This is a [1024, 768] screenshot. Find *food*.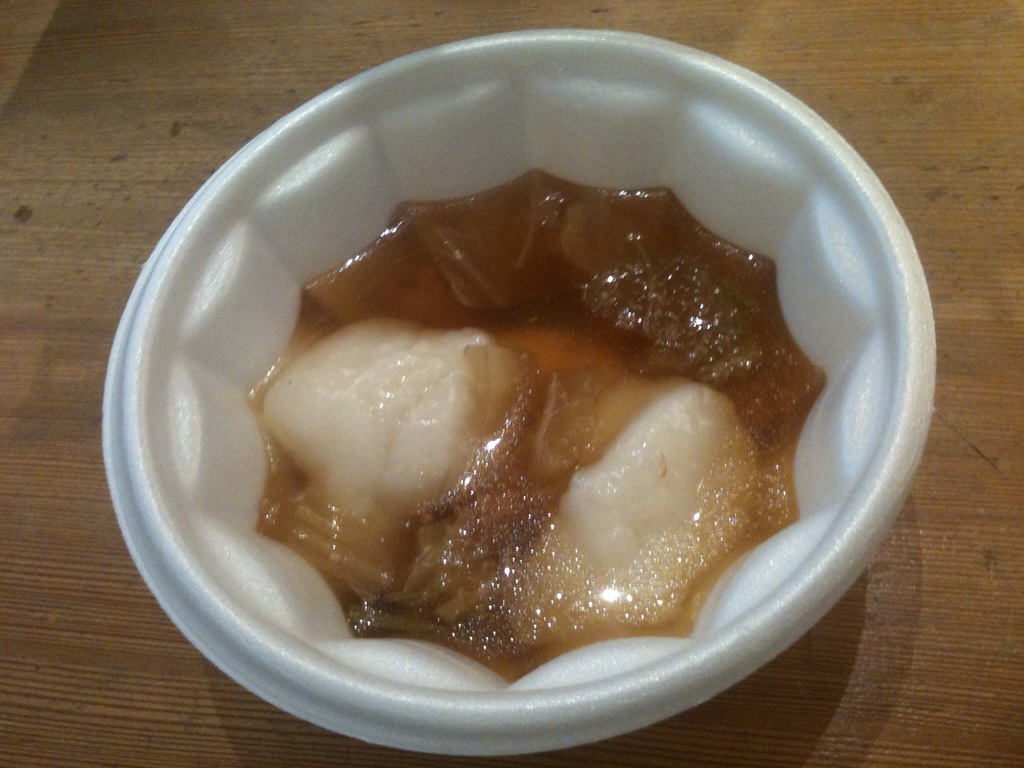
Bounding box: 249:183:874:679.
